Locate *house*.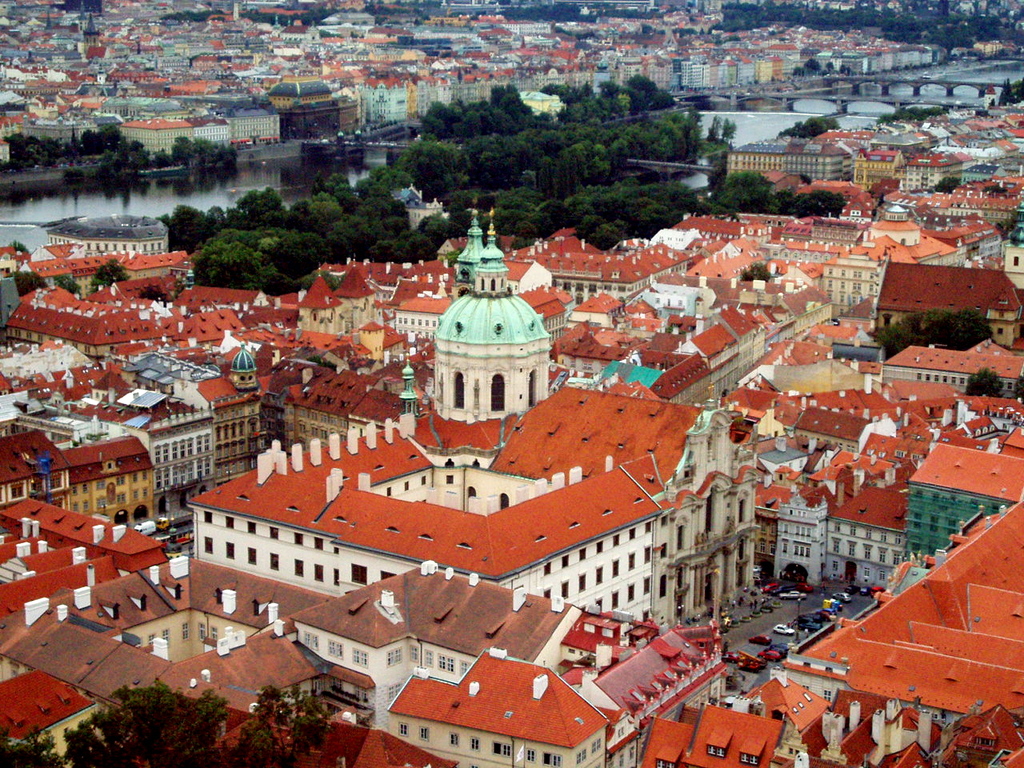
Bounding box: Rect(267, 356, 407, 450).
